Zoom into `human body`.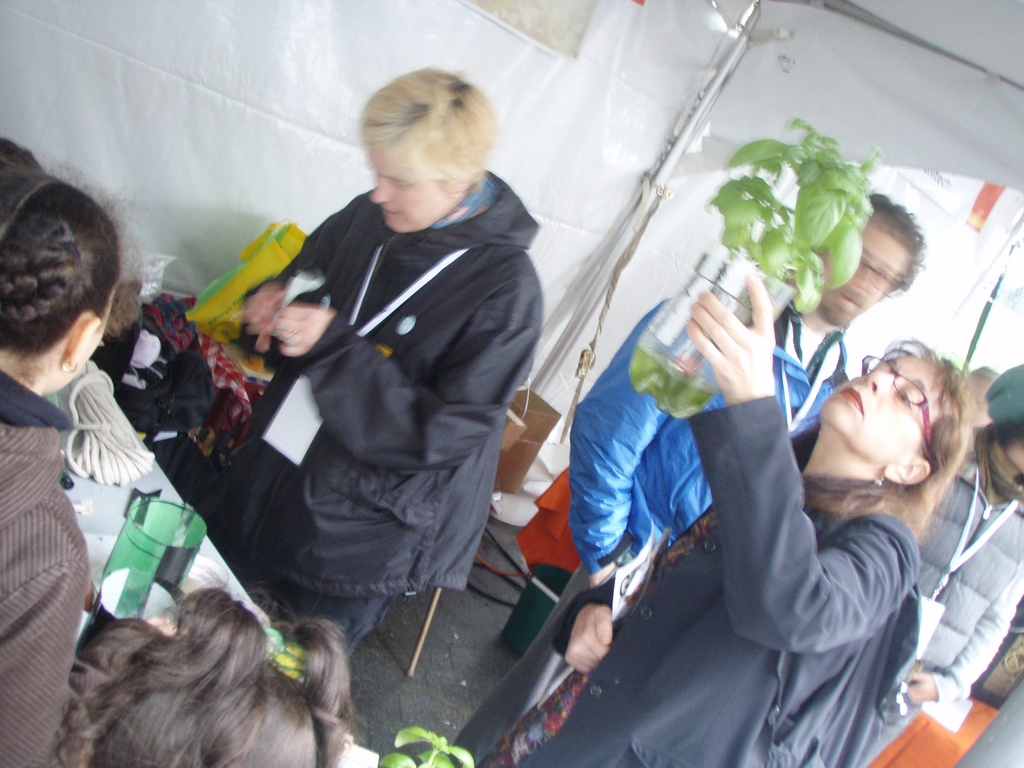
Zoom target: bbox=(486, 273, 914, 767).
